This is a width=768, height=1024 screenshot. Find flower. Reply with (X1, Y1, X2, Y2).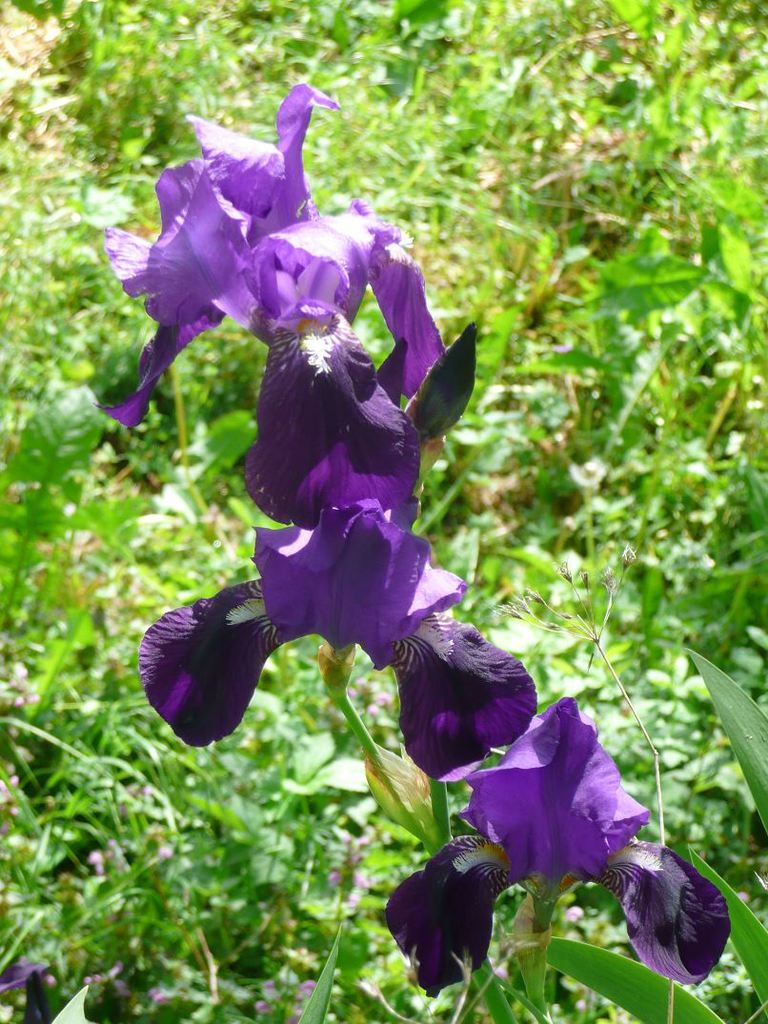
(110, 97, 416, 391).
